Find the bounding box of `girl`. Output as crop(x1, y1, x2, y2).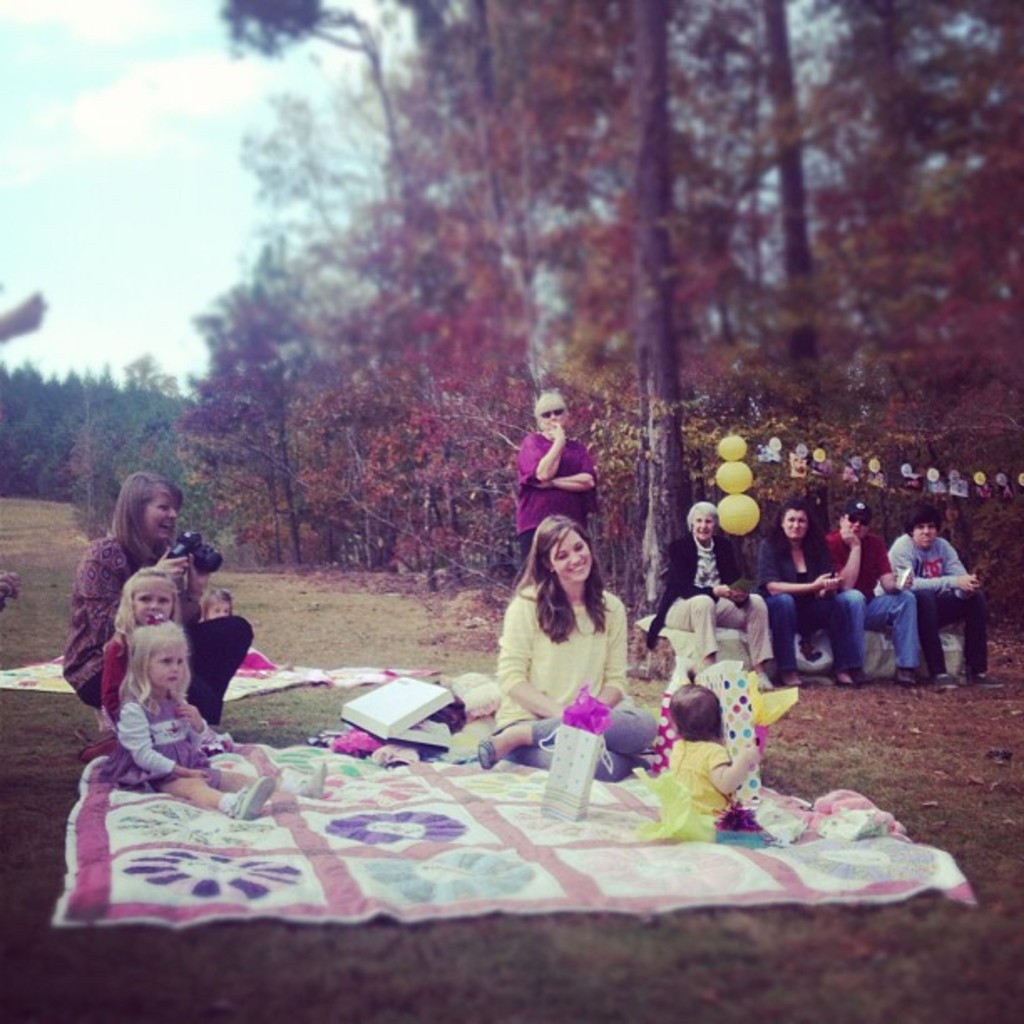
crop(94, 557, 197, 745).
